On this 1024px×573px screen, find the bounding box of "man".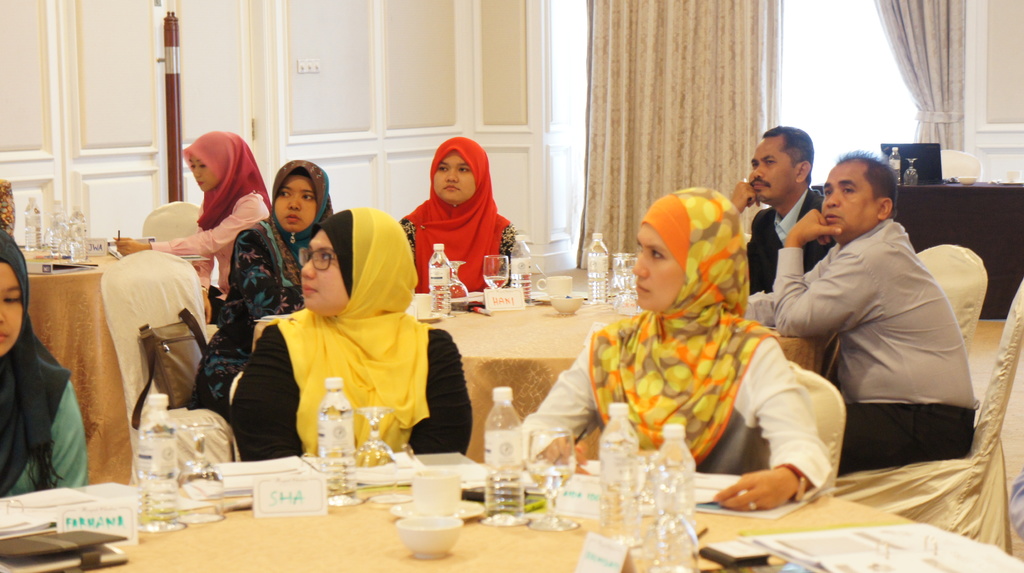
Bounding box: <box>724,125,835,305</box>.
